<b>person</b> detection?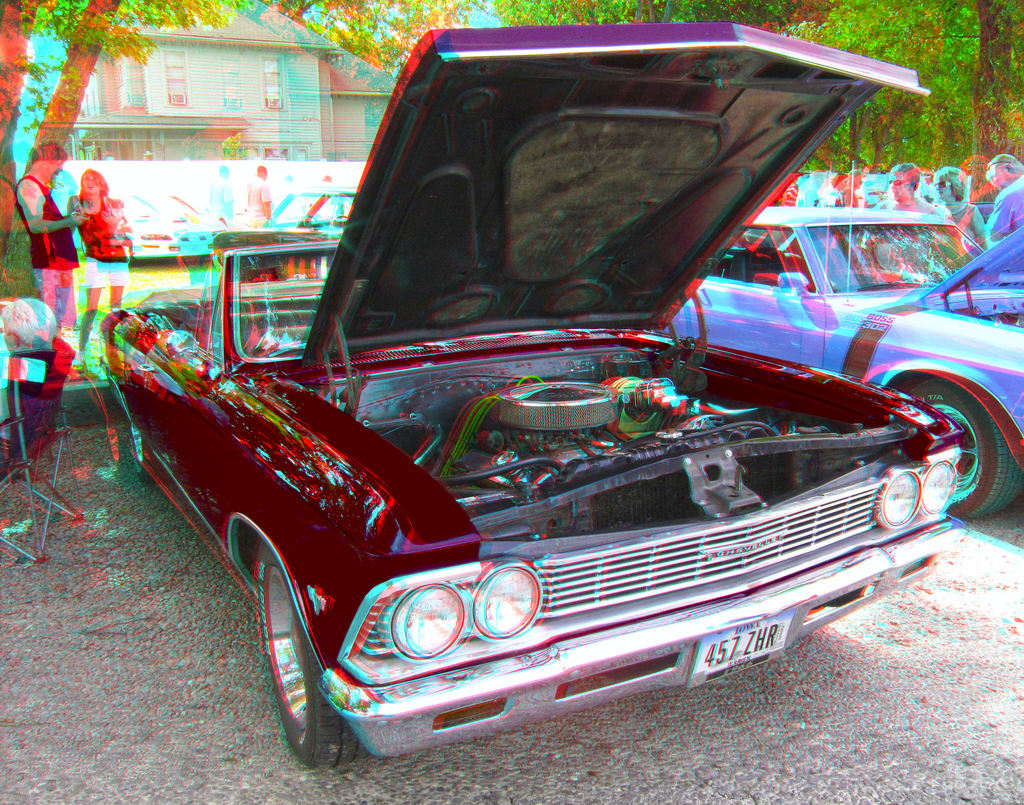
(x1=878, y1=161, x2=948, y2=282)
